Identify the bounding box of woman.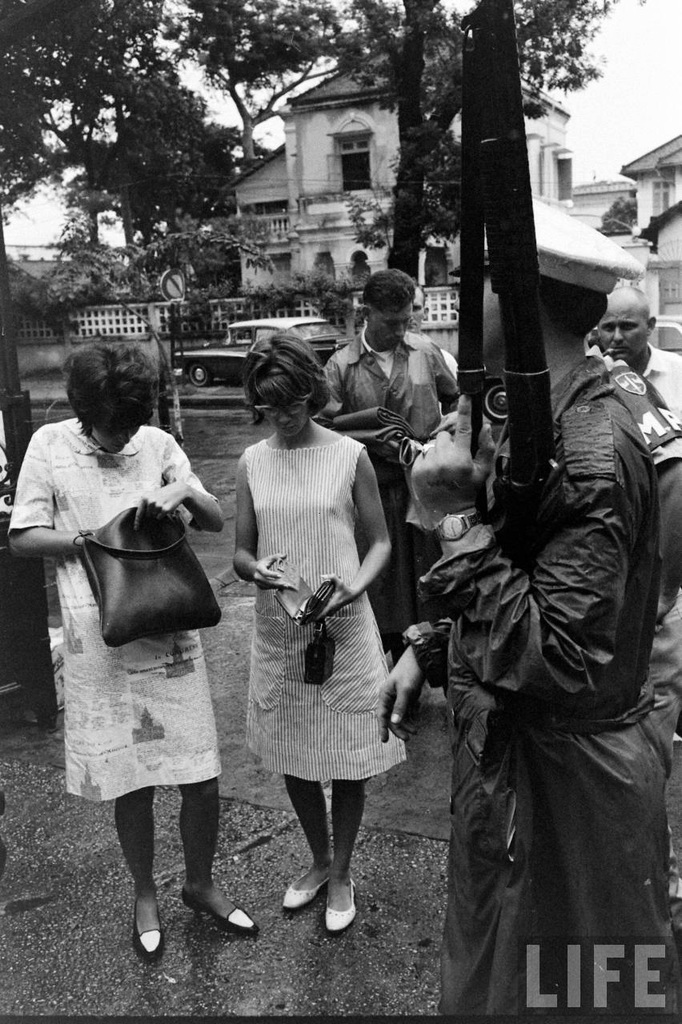
bbox(212, 347, 408, 911).
